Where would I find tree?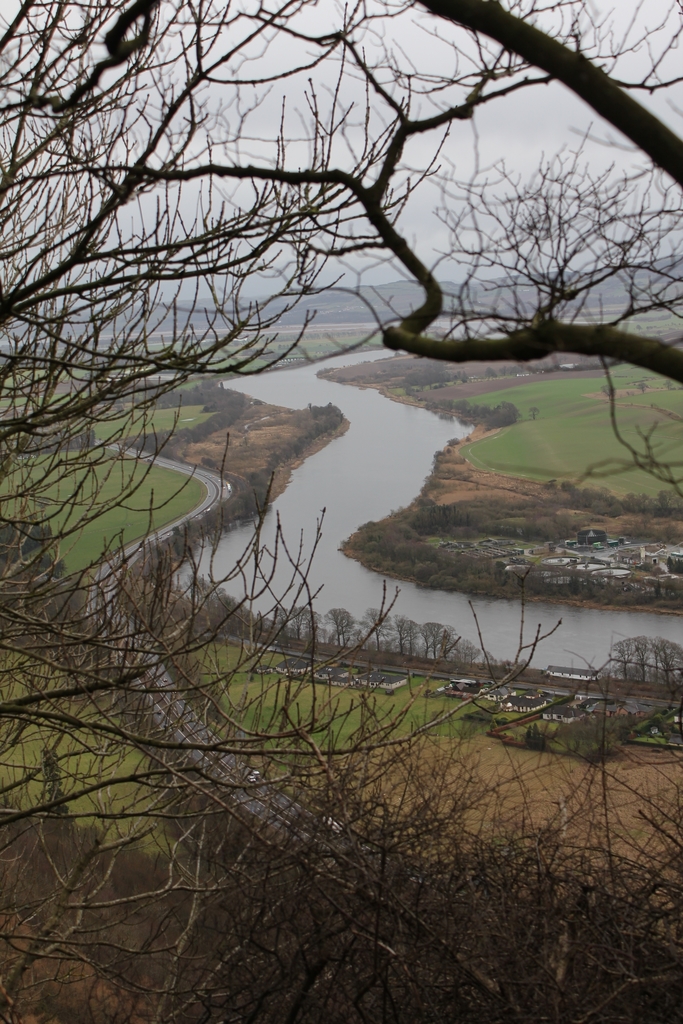
At <box>3,0,682,1023</box>.
